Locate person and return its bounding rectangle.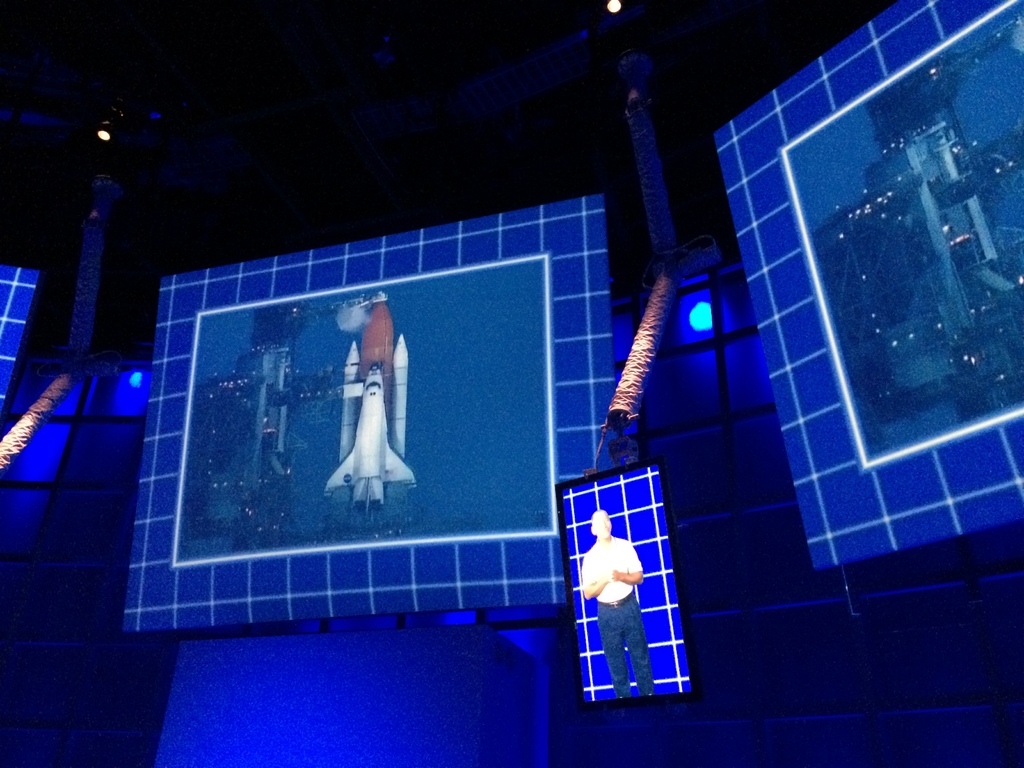
x1=582, y1=509, x2=656, y2=701.
